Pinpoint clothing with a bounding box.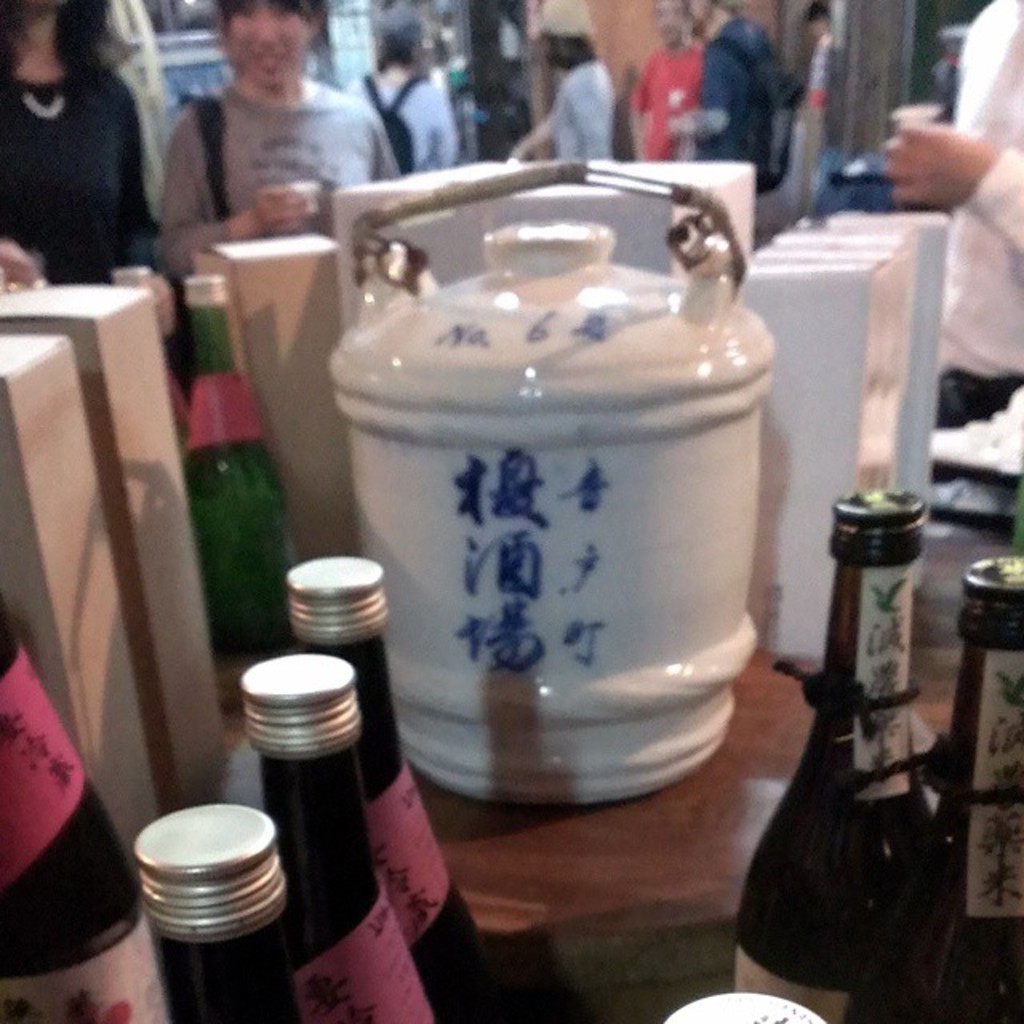
detection(3, 14, 162, 272).
